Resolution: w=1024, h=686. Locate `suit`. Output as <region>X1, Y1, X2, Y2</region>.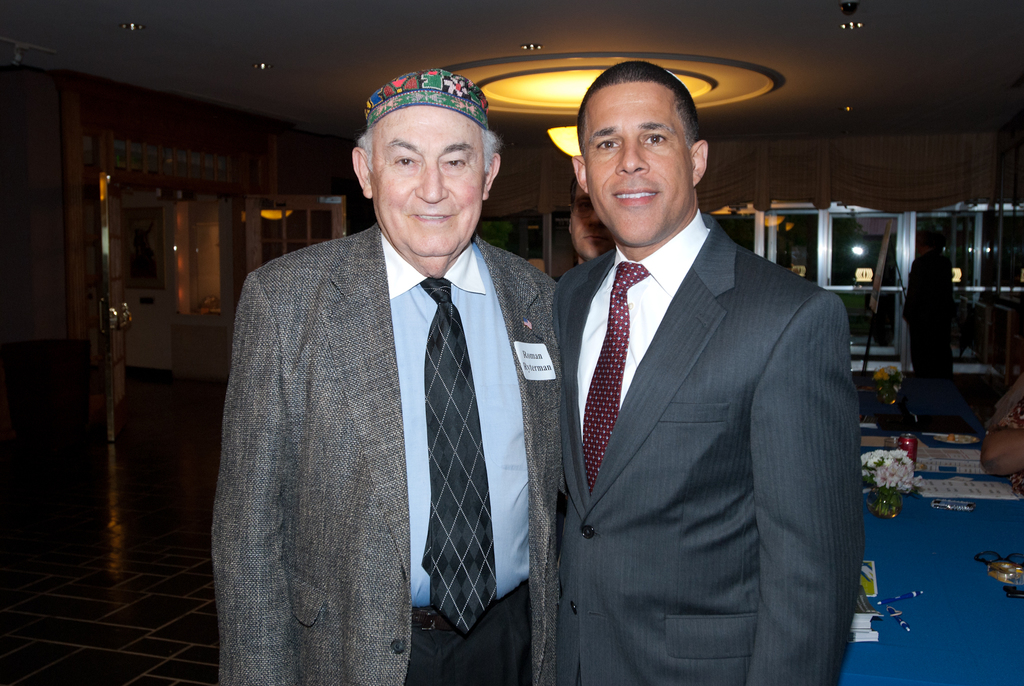
<region>212, 222, 561, 685</region>.
